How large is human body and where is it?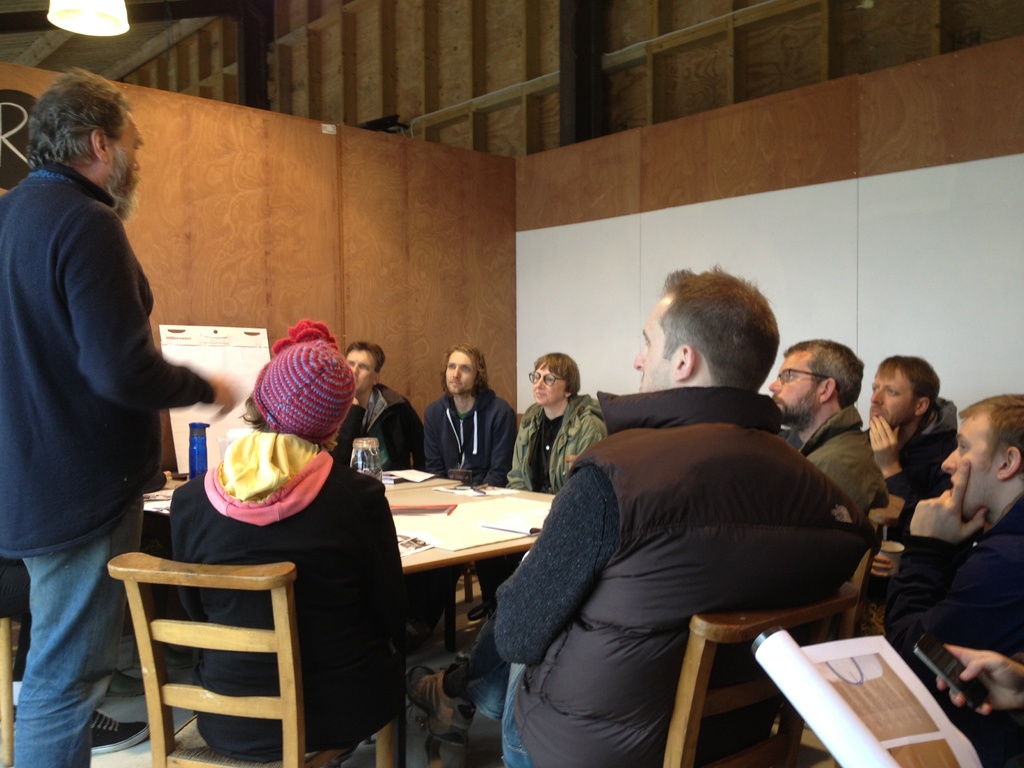
Bounding box: x1=0 y1=167 x2=249 y2=767.
